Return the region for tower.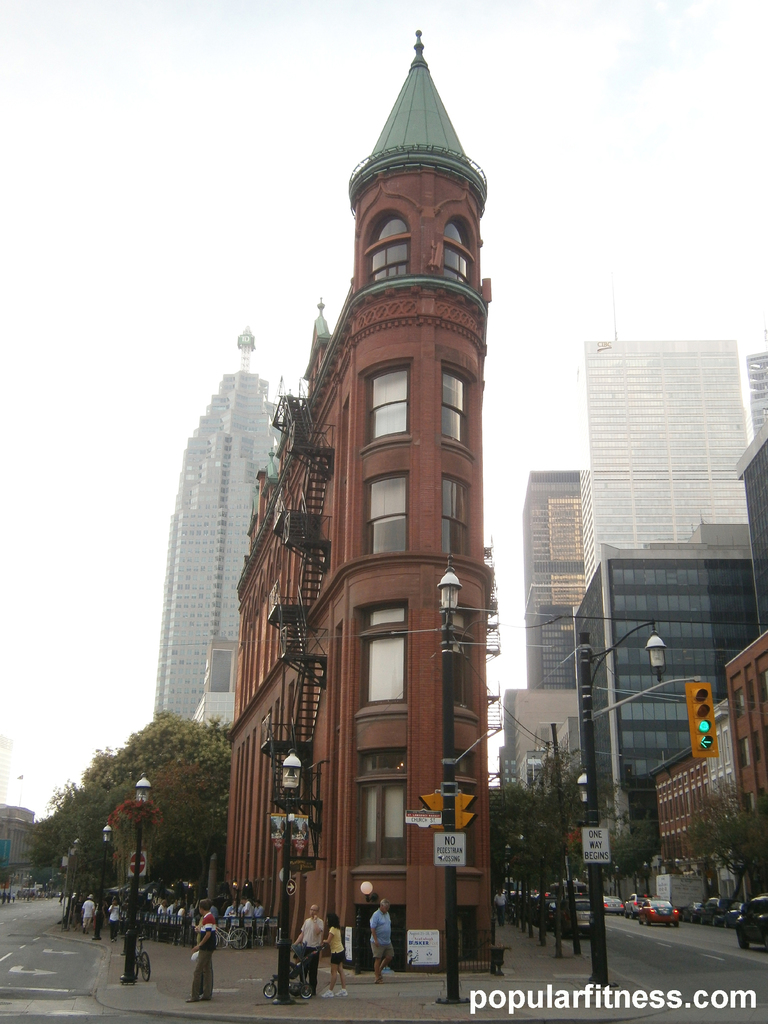
BBox(523, 468, 579, 692).
